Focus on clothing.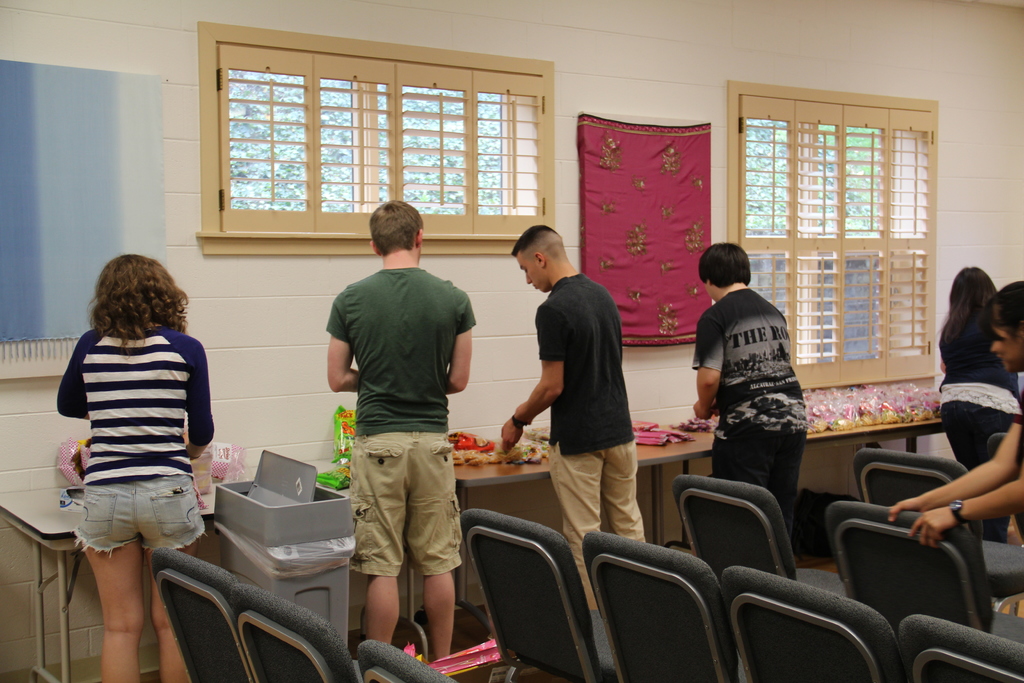
Focused at bbox=[321, 265, 474, 434].
